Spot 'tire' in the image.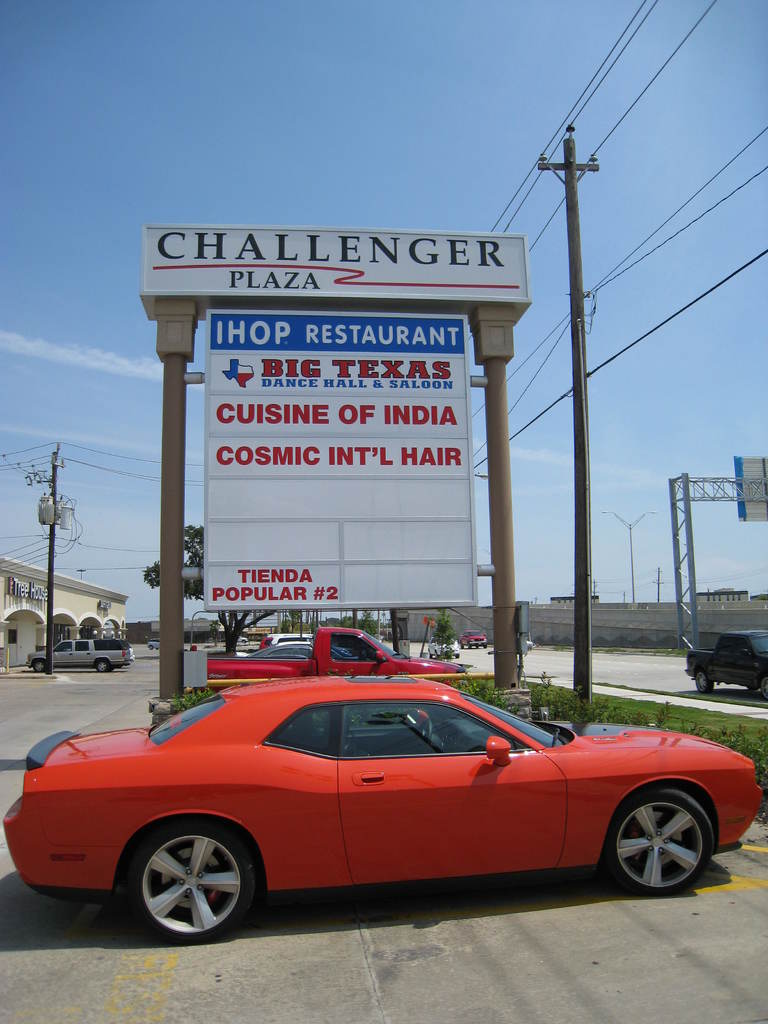
'tire' found at (x1=452, y1=653, x2=461, y2=662).
